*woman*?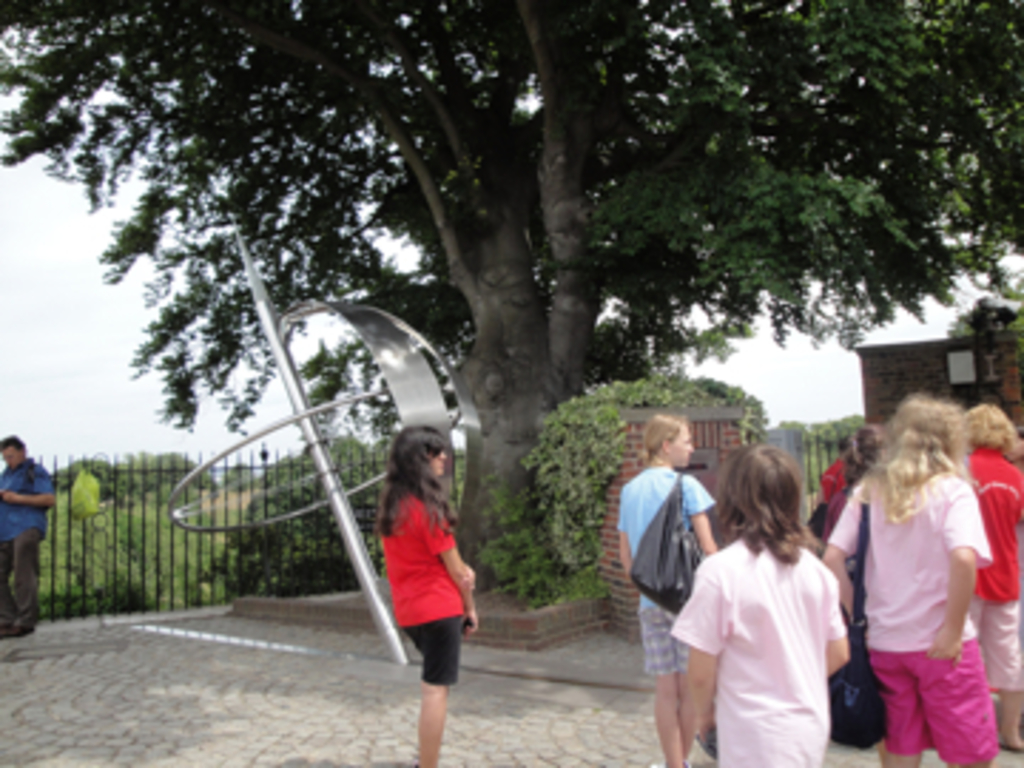
<region>814, 390, 990, 765</region>
